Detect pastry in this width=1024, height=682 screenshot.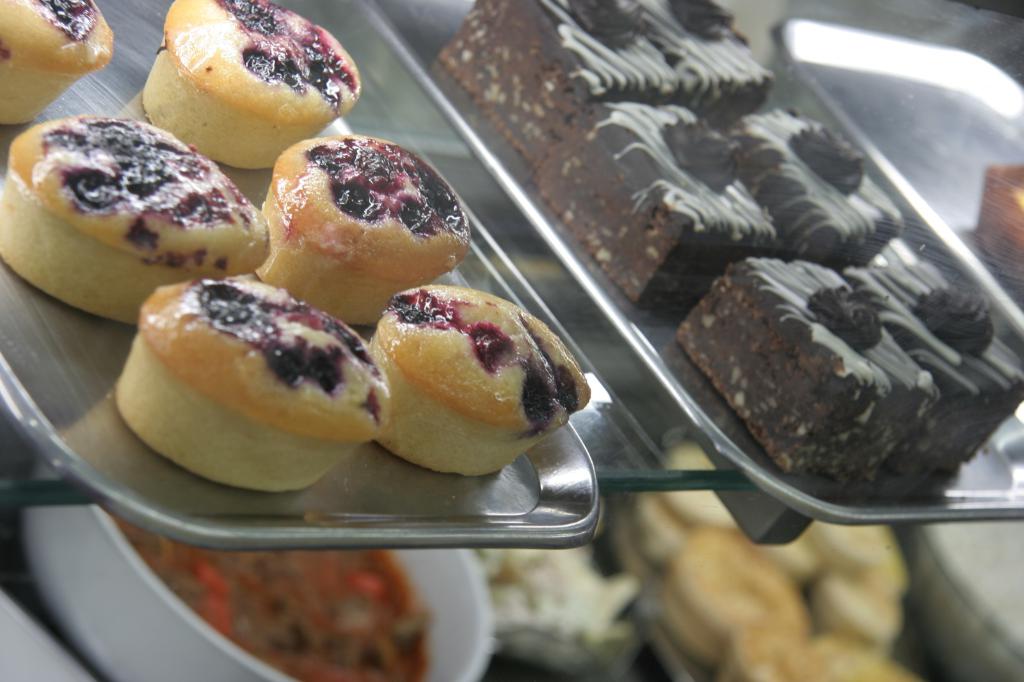
Detection: l=113, t=285, r=388, b=495.
